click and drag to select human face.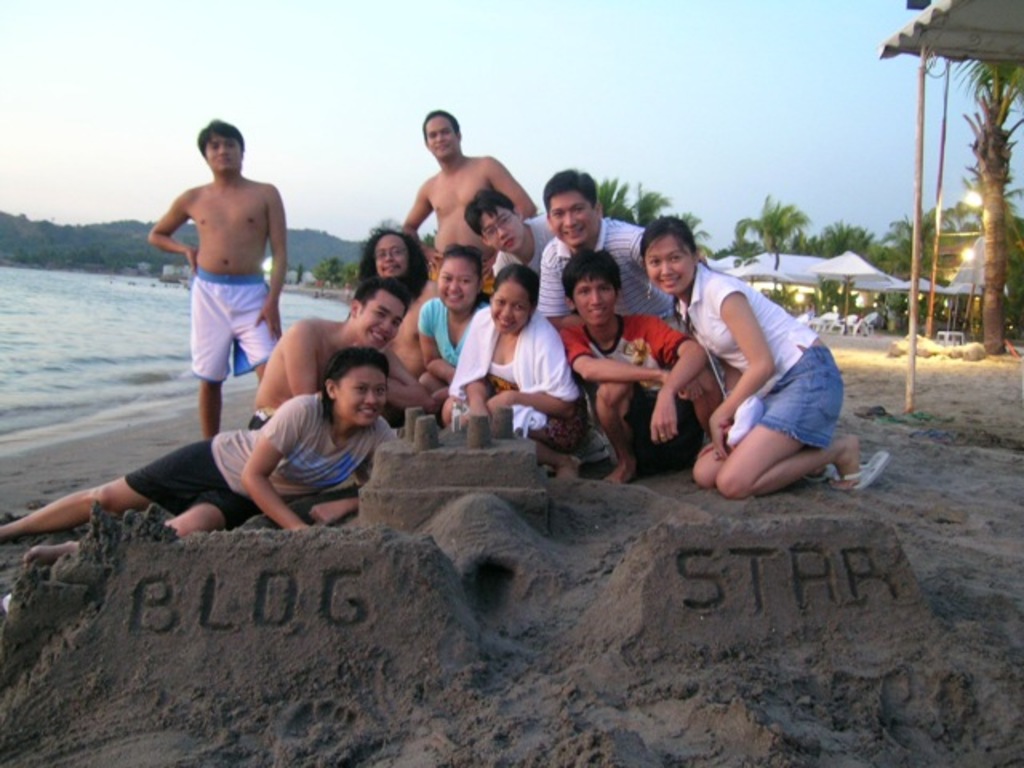
Selection: {"left": 437, "top": 259, "right": 477, "bottom": 310}.
